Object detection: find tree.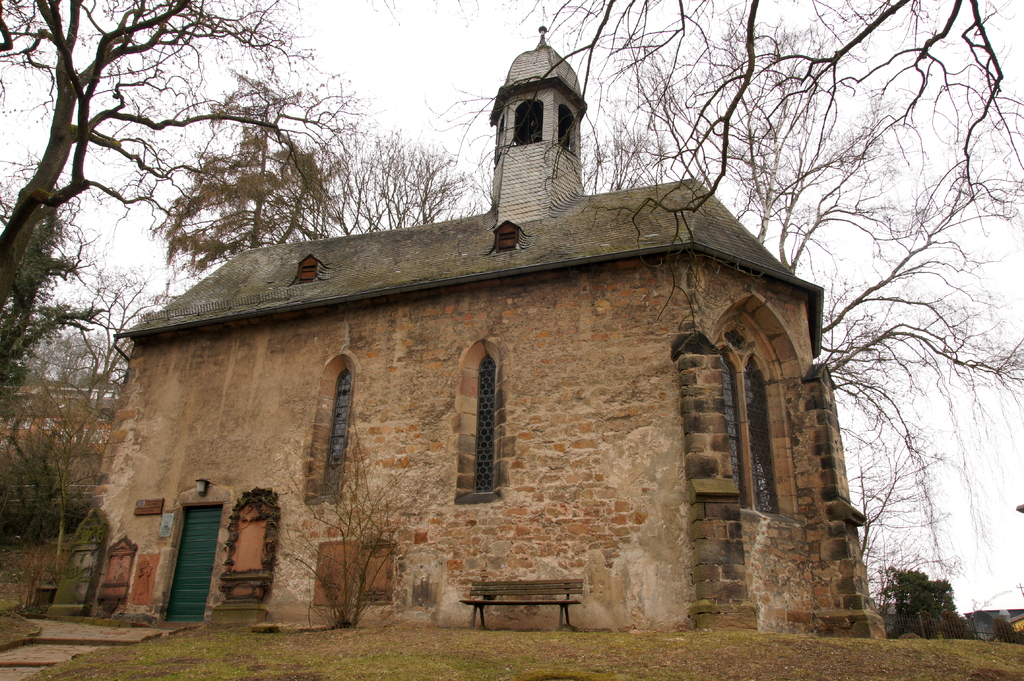
rect(314, 83, 470, 233).
